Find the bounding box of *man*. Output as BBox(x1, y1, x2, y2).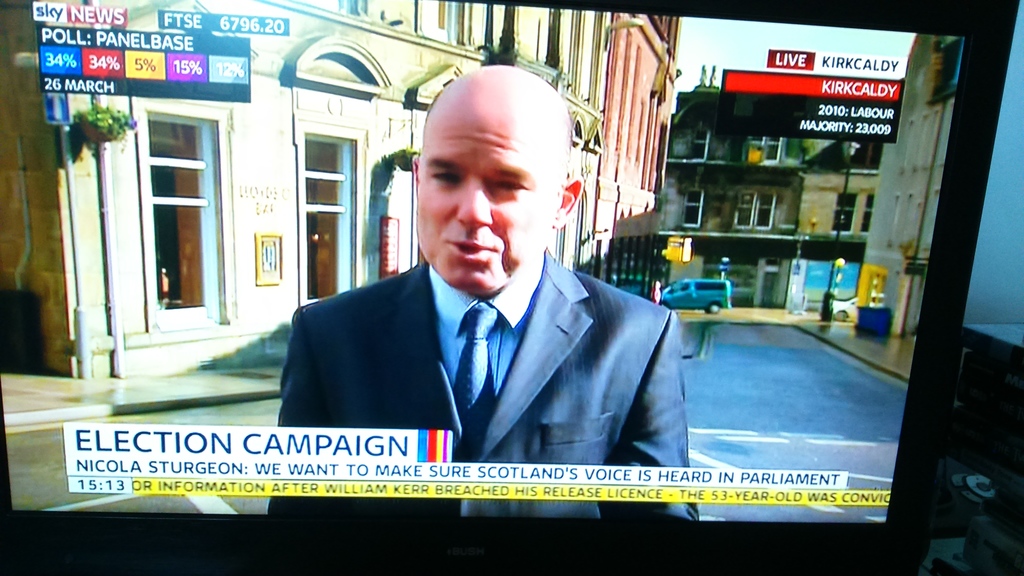
BBox(275, 70, 701, 529).
